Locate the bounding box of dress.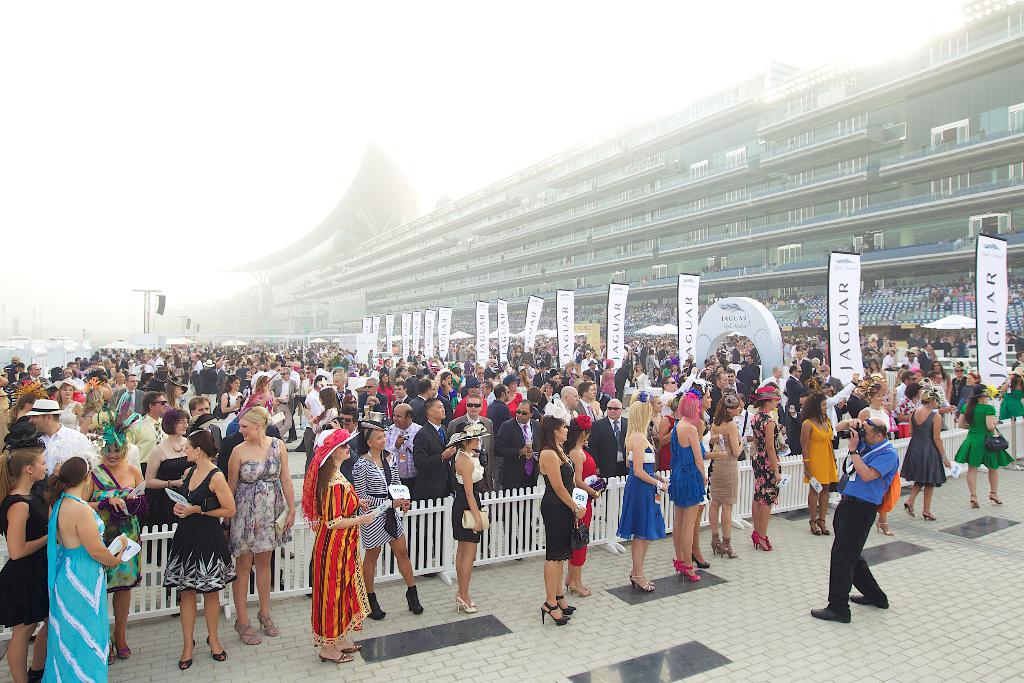
Bounding box: <region>308, 483, 372, 649</region>.
